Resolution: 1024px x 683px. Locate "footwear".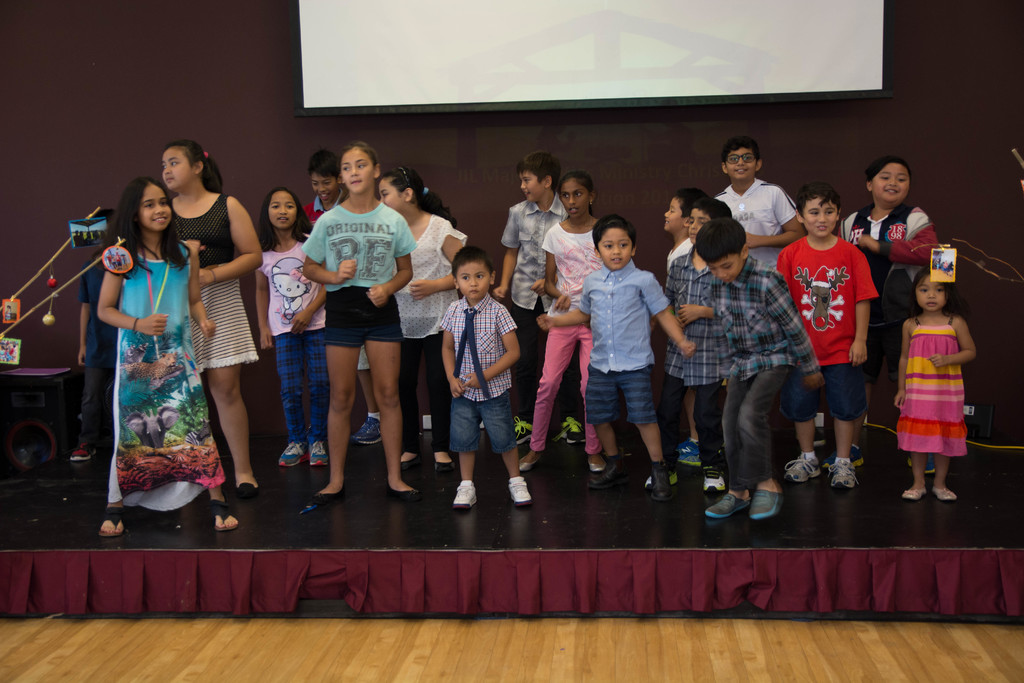
(586,451,605,475).
